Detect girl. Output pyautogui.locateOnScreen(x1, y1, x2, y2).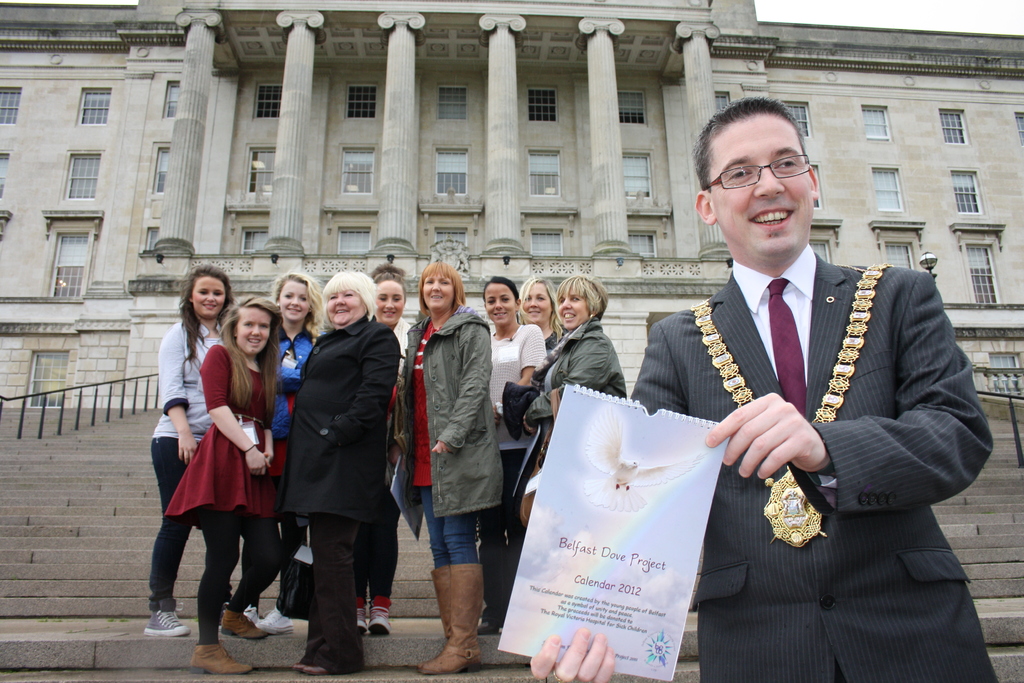
pyautogui.locateOnScreen(486, 272, 547, 639).
